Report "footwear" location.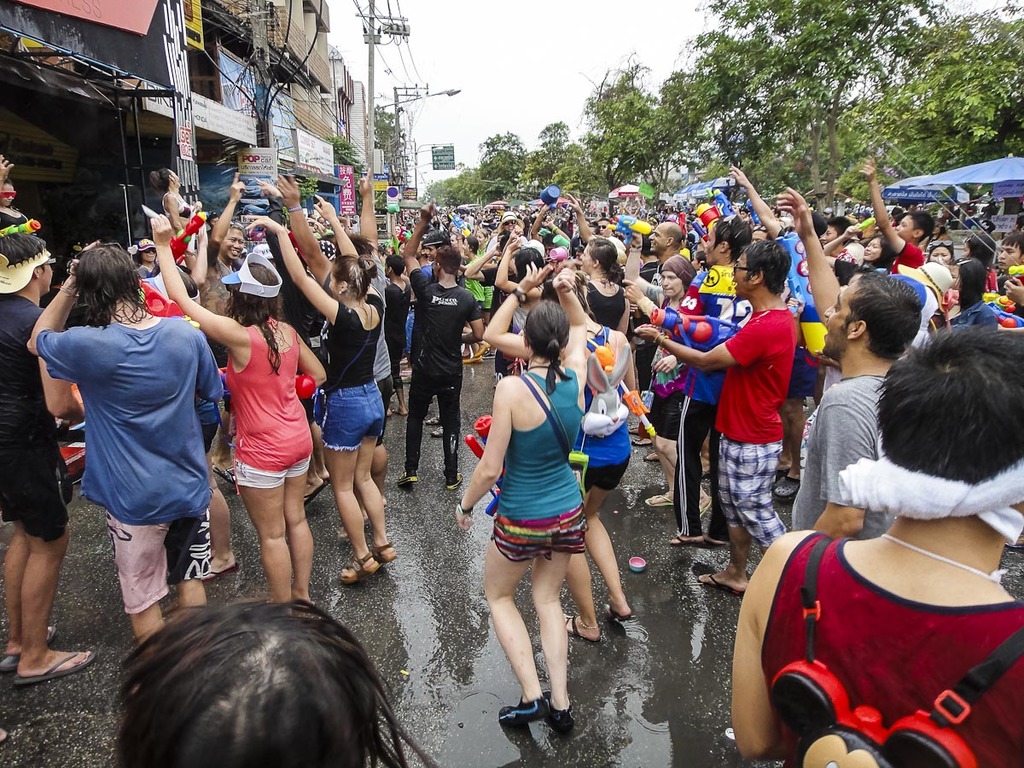
Report: BBox(303, 477, 329, 509).
